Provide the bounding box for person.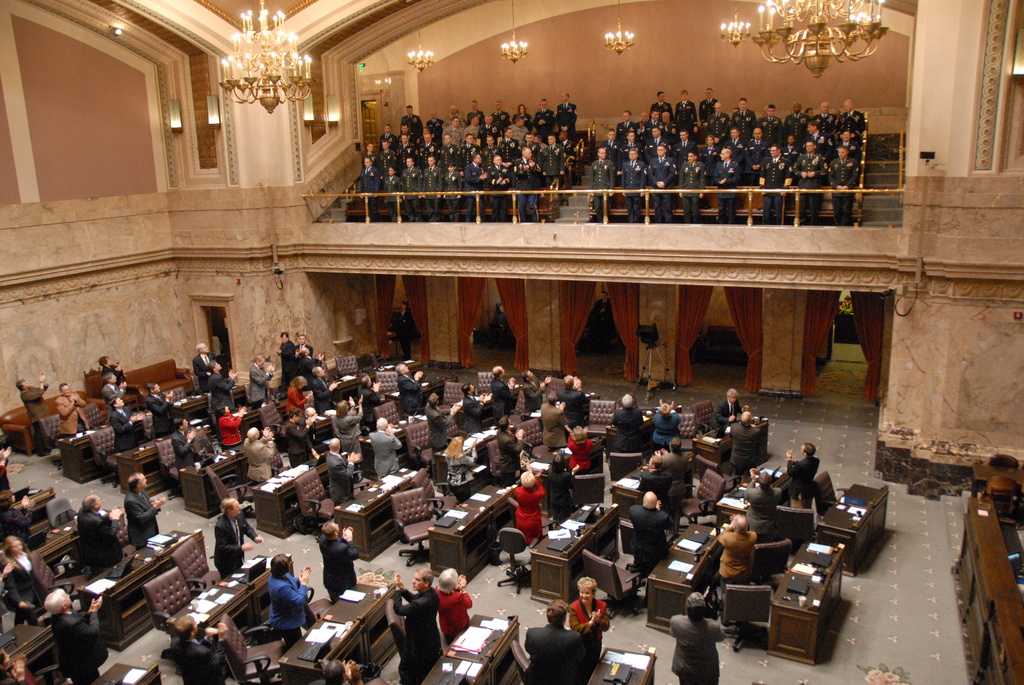
x1=246 y1=354 x2=273 y2=407.
